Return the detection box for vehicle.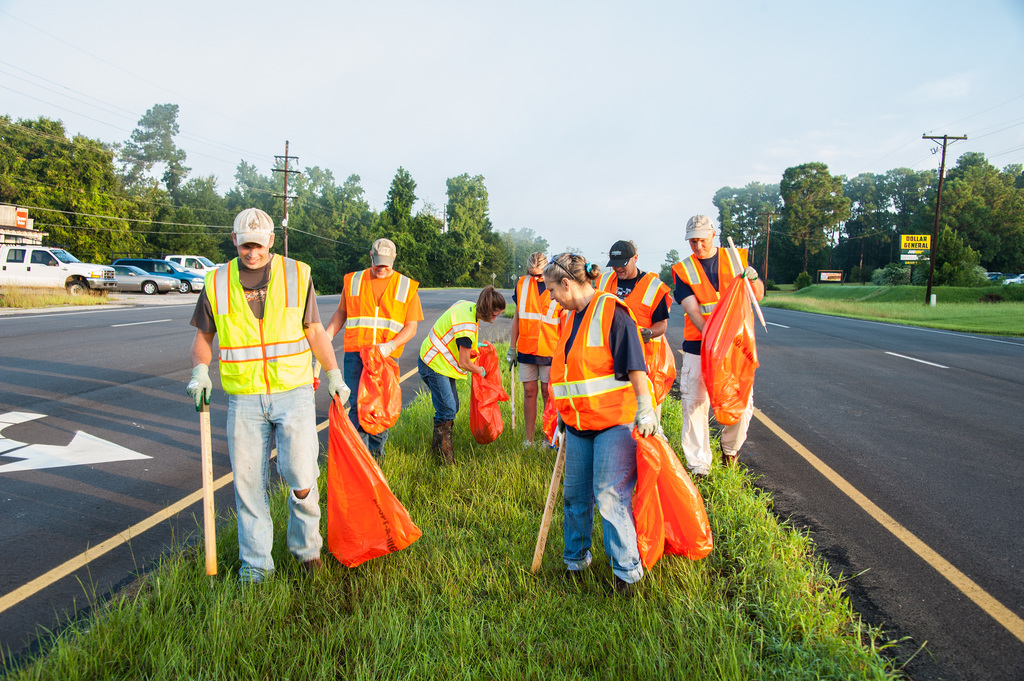
x1=1006 y1=271 x2=1023 y2=286.
